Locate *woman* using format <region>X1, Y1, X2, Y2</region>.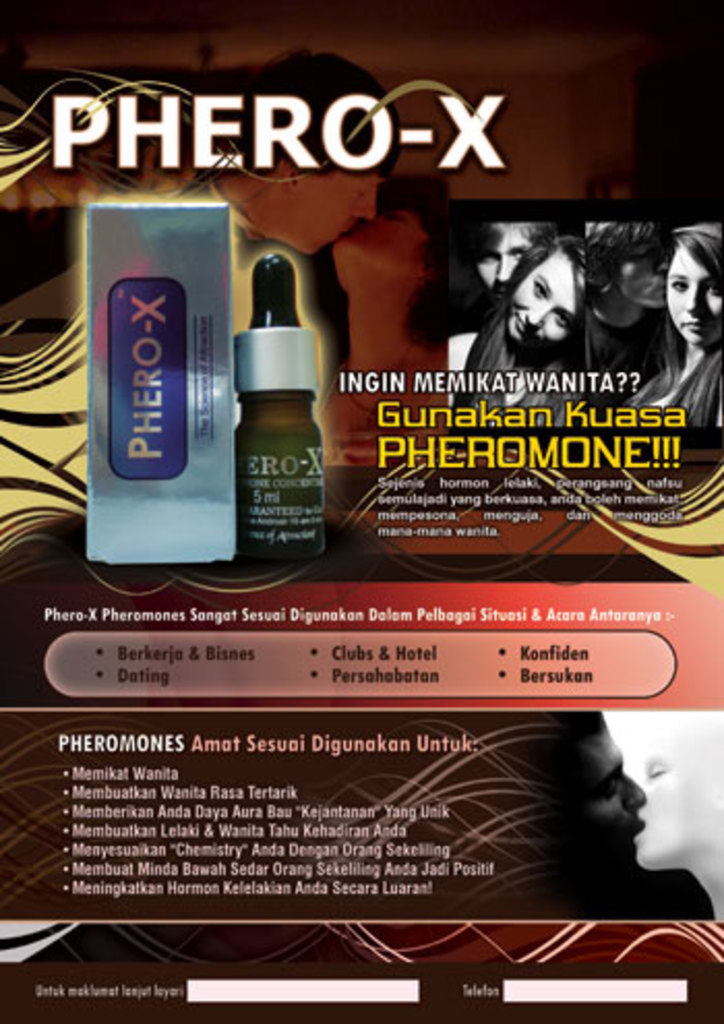
<region>623, 221, 722, 422</region>.
